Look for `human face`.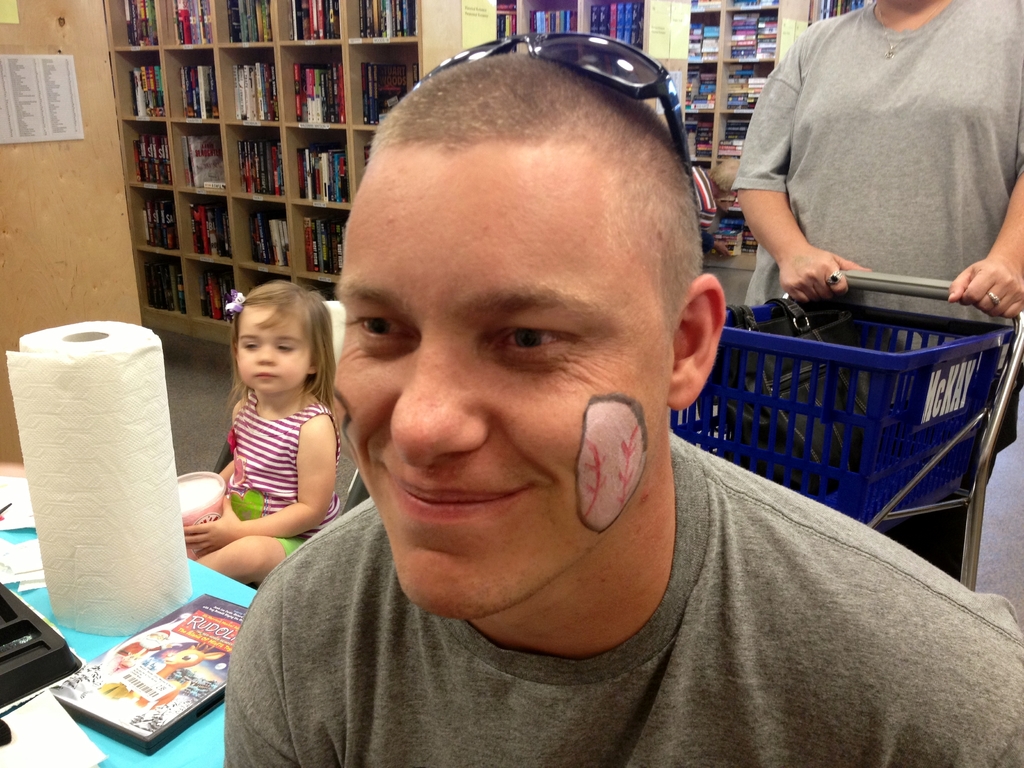
Found: box=[236, 306, 317, 392].
